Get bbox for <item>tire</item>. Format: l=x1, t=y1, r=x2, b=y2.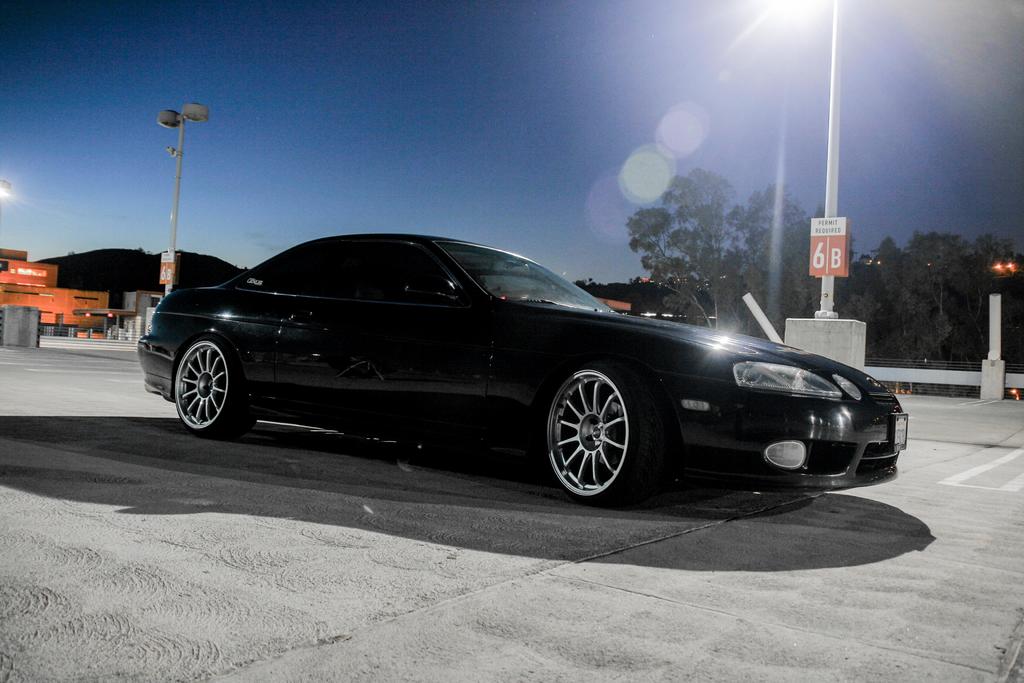
l=175, t=334, r=255, b=440.
